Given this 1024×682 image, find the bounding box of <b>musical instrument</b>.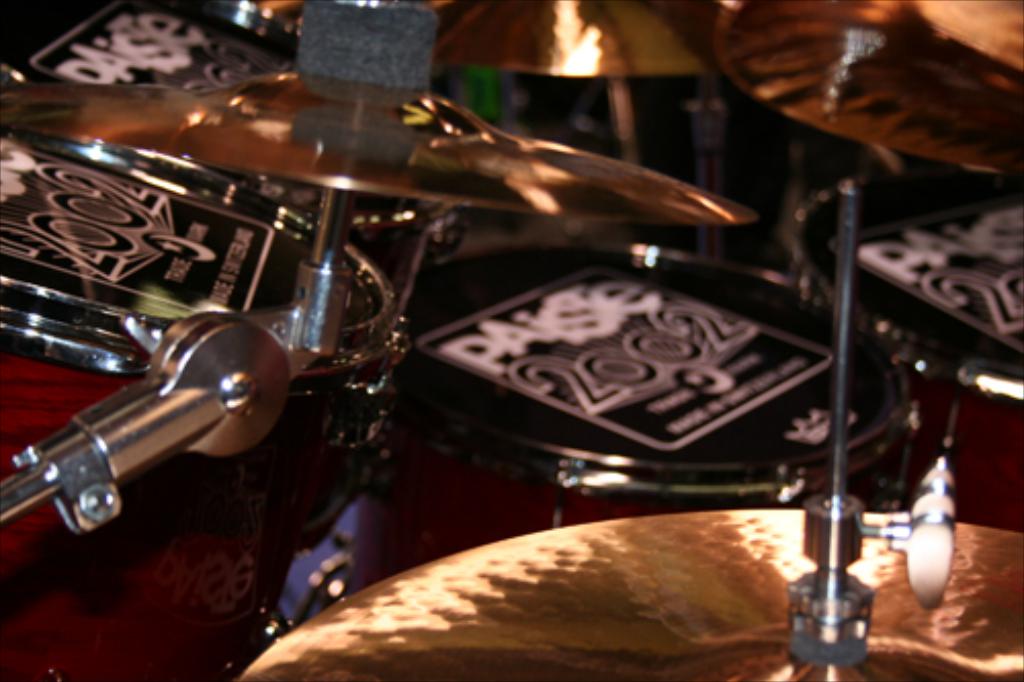
[772, 168, 1022, 532].
